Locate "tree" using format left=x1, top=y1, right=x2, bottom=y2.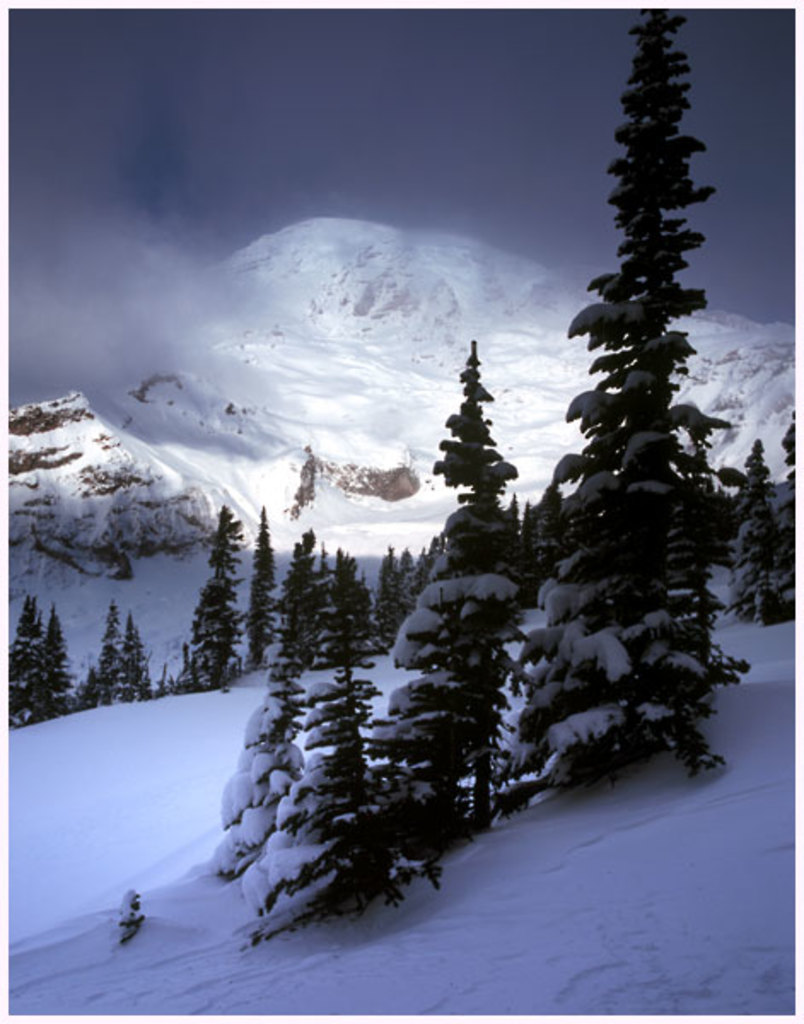
left=536, top=3, right=770, bottom=790.
